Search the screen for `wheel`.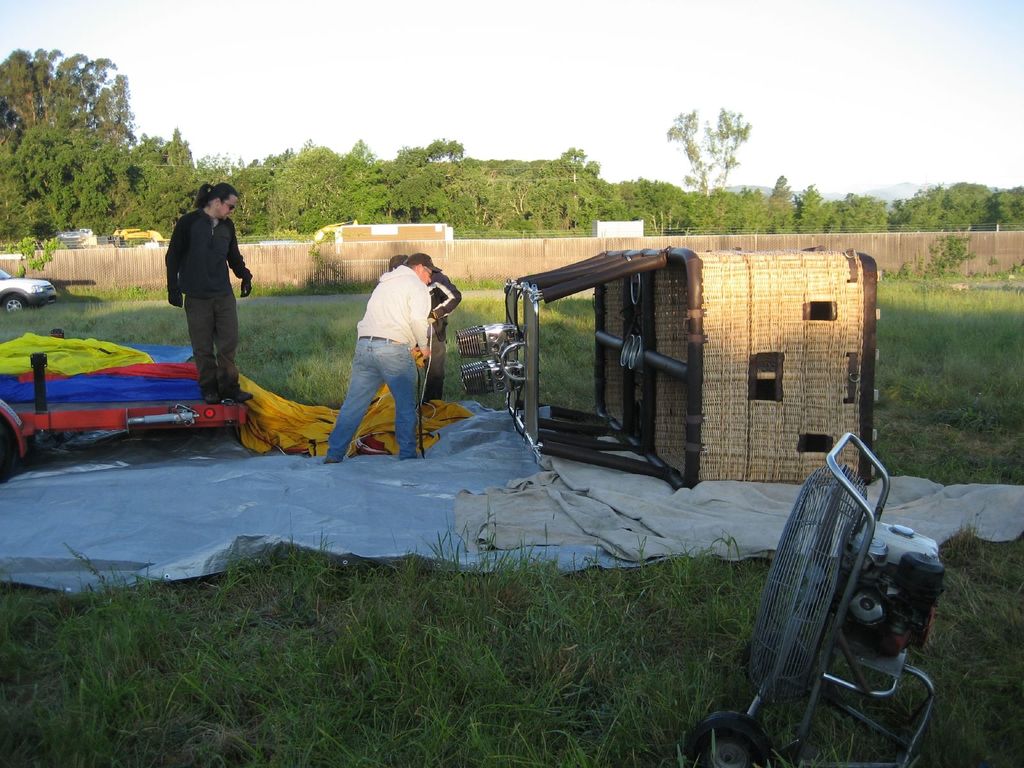
Found at <box>685,711,762,767</box>.
